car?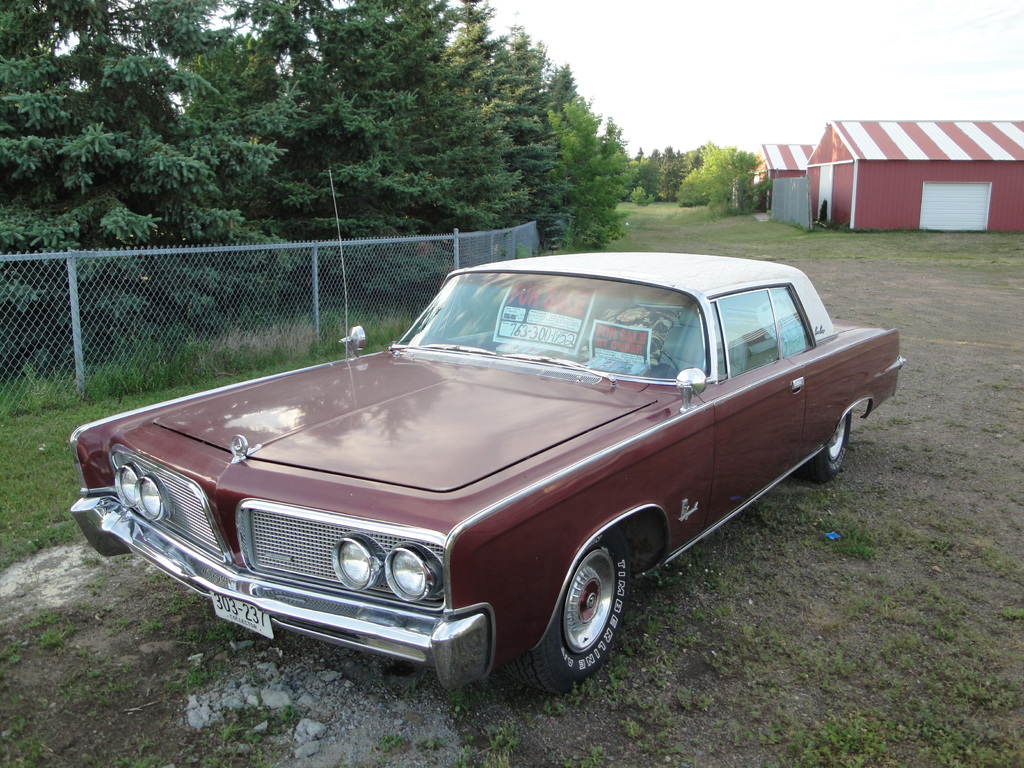
[x1=65, y1=250, x2=905, y2=699]
